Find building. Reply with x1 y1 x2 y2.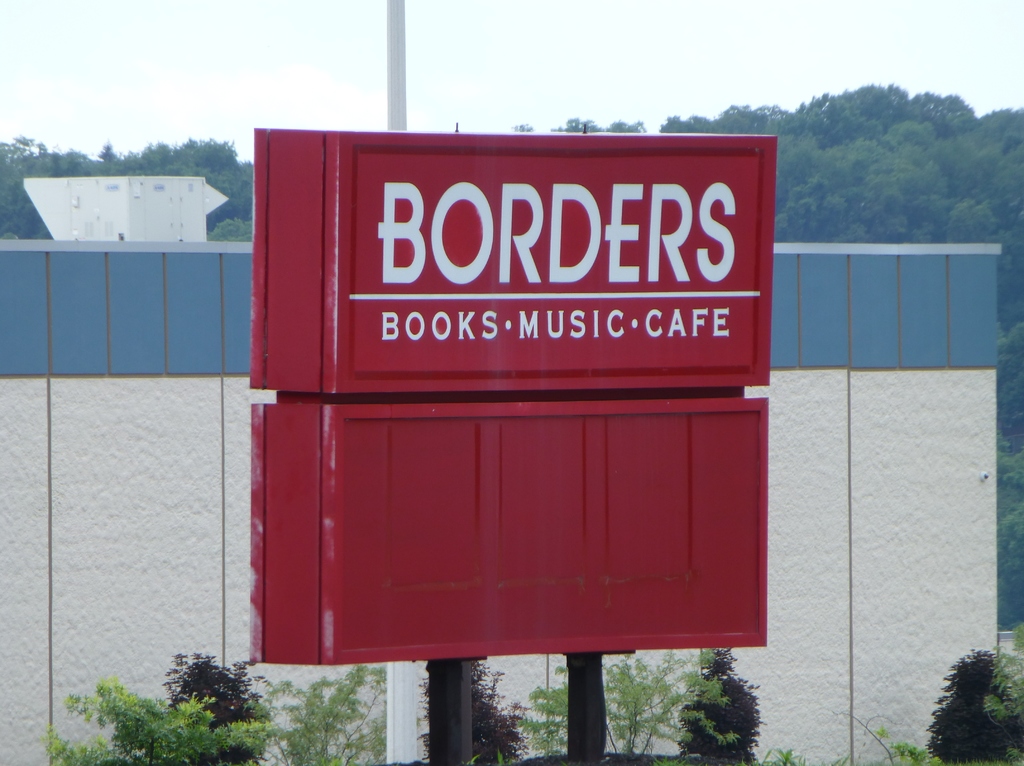
20 177 229 241.
